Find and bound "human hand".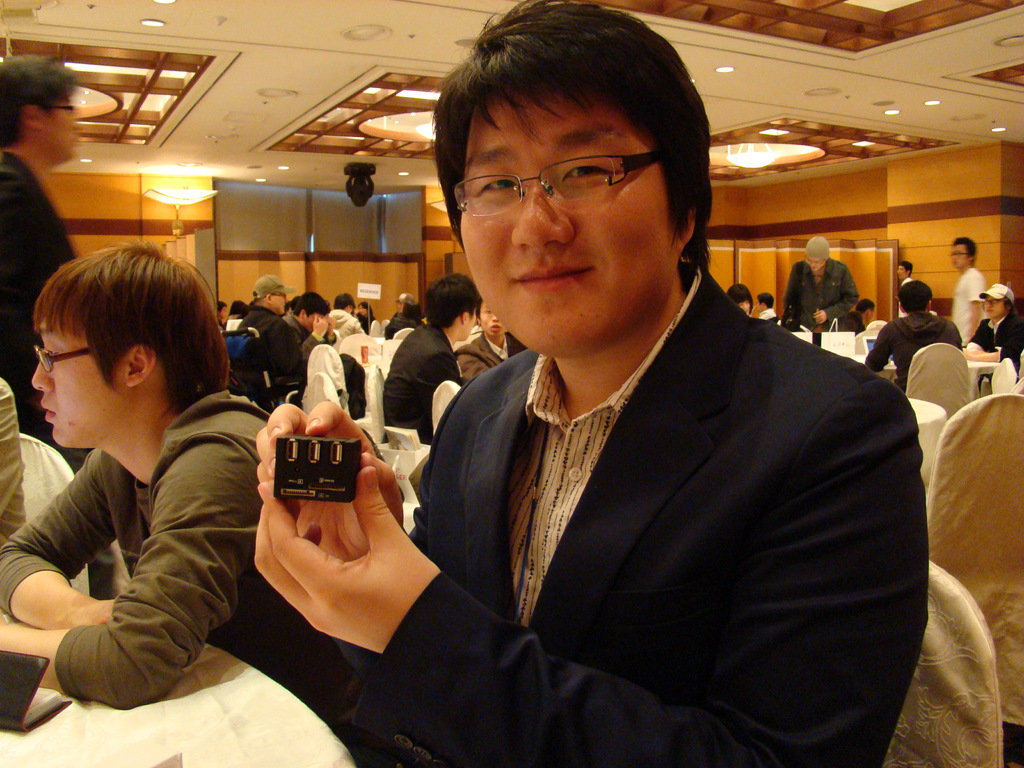
Bound: locate(253, 400, 404, 559).
